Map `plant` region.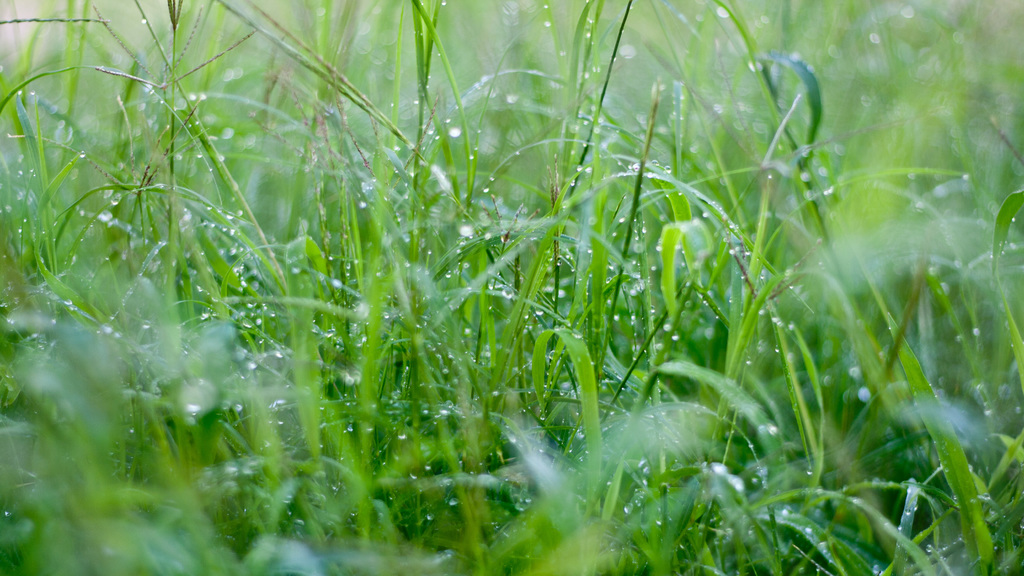
Mapped to box(0, 13, 984, 574).
